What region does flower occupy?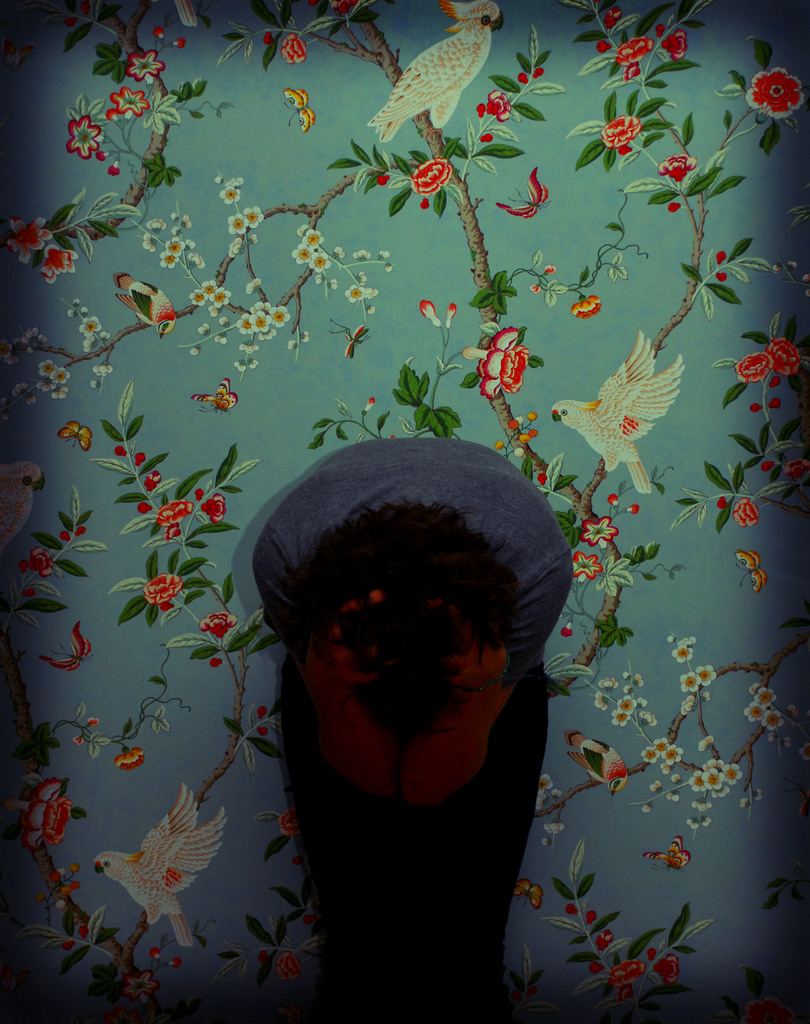
bbox=(736, 351, 774, 388).
